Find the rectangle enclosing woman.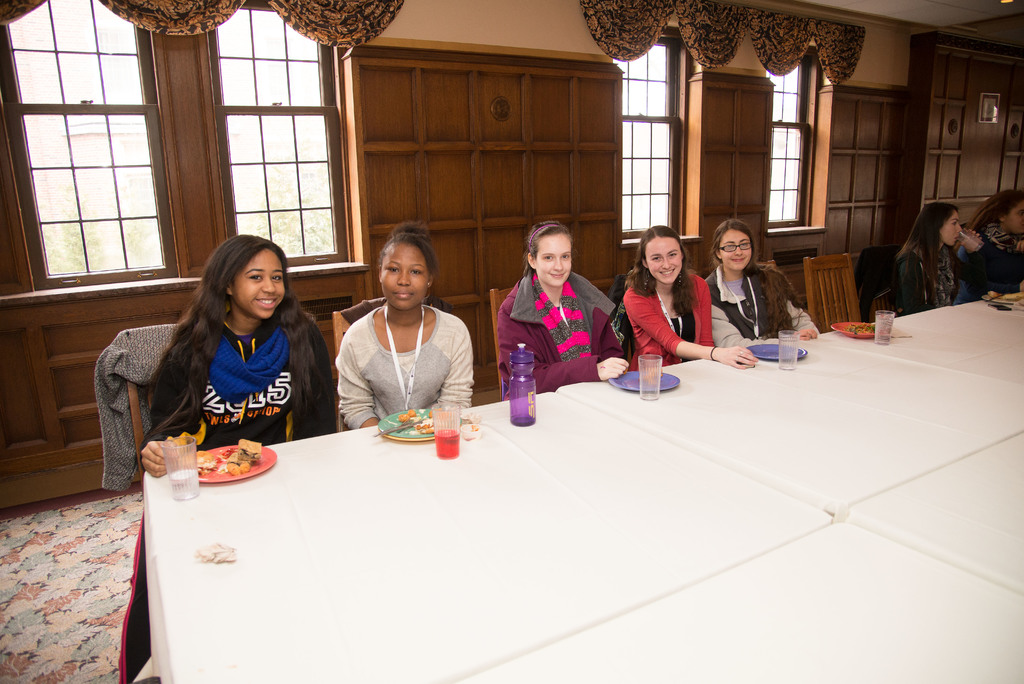
<region>620, 226, 755, 369</region>.
